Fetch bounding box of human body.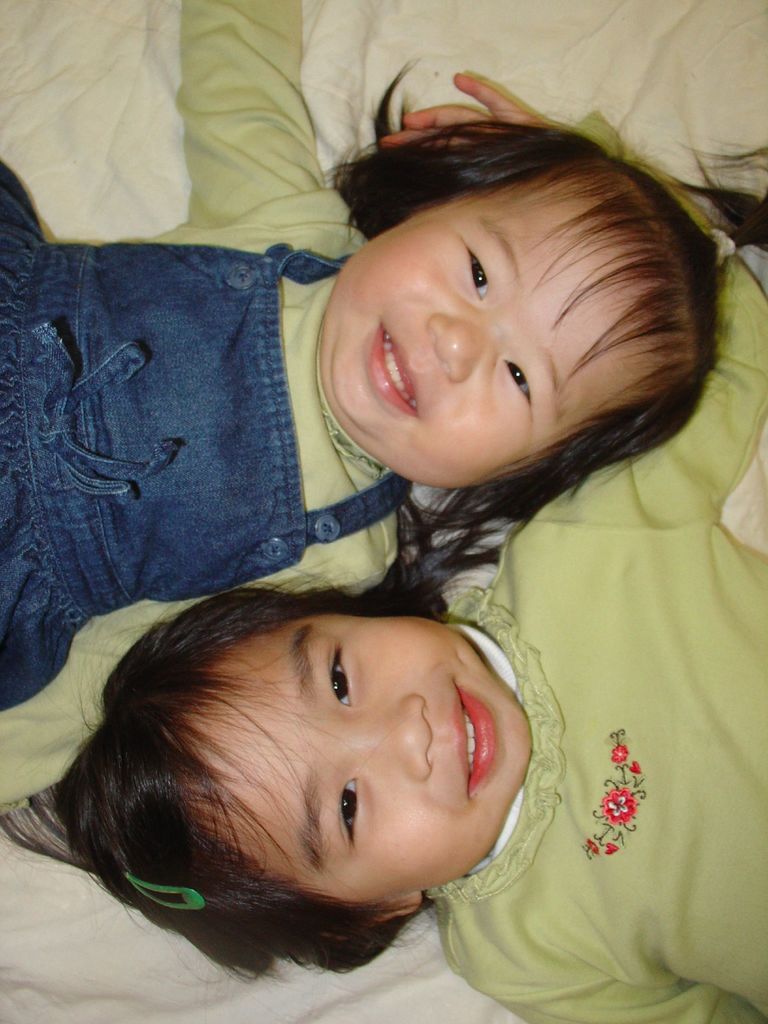
Bbox: left=0, top=0, right=726, bottom=825.
